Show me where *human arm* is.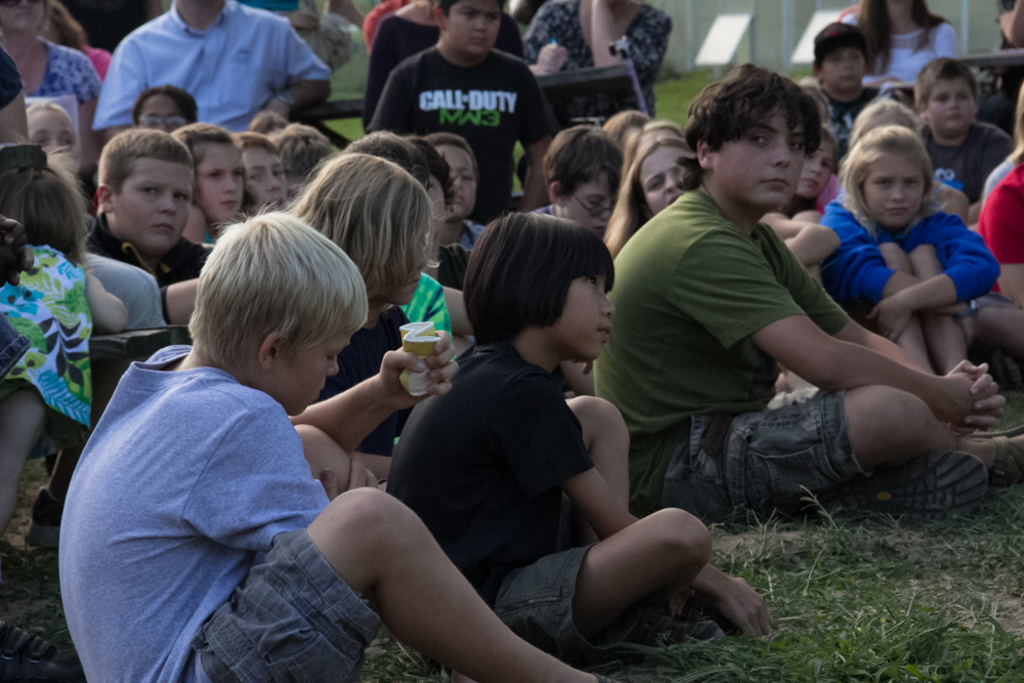
*human arm* is at 261:27:342:121.
